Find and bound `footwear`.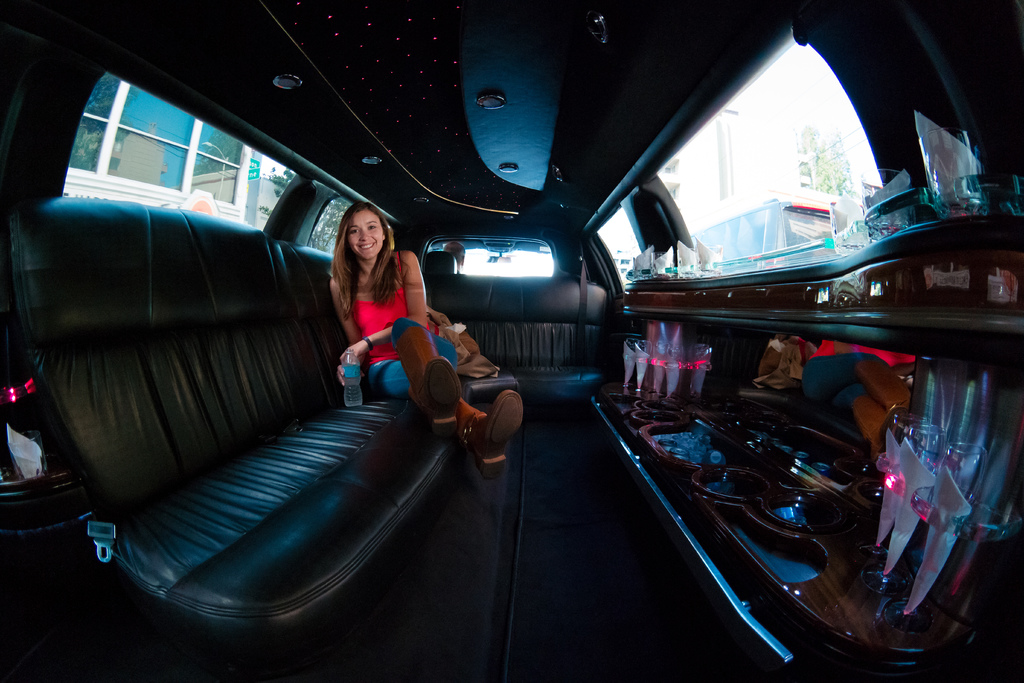
Bound: {"left": 467, "top": 388, "right": 525, "bottom": 482}.
